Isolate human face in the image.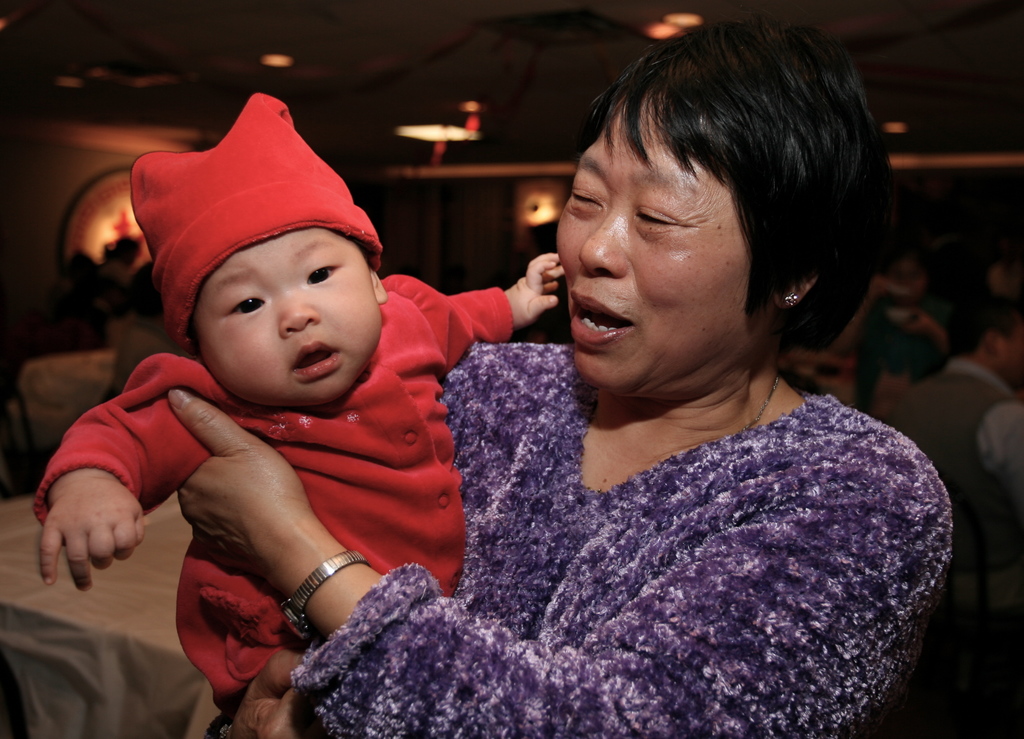
Isolated region: (x1=189, y1=227, x2=382, y2=406).
